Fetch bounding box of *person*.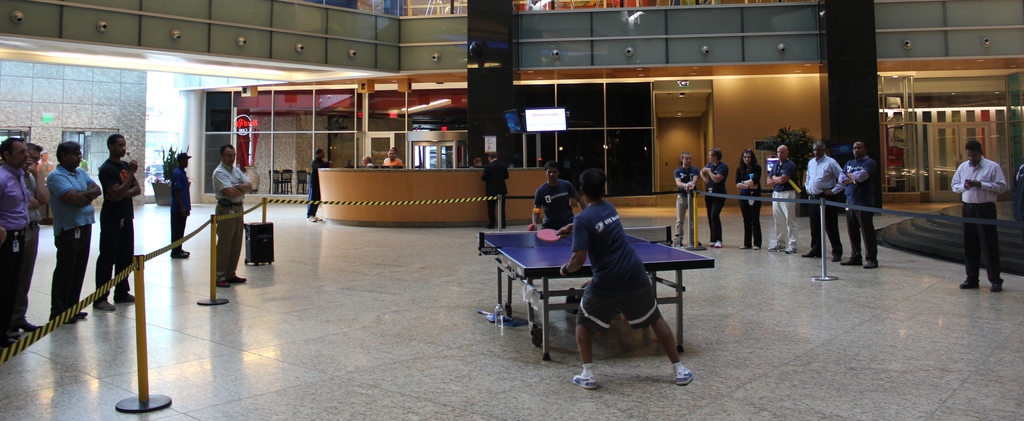
Bbox: <bbox>696, 157, 721, 243</bbox>.
